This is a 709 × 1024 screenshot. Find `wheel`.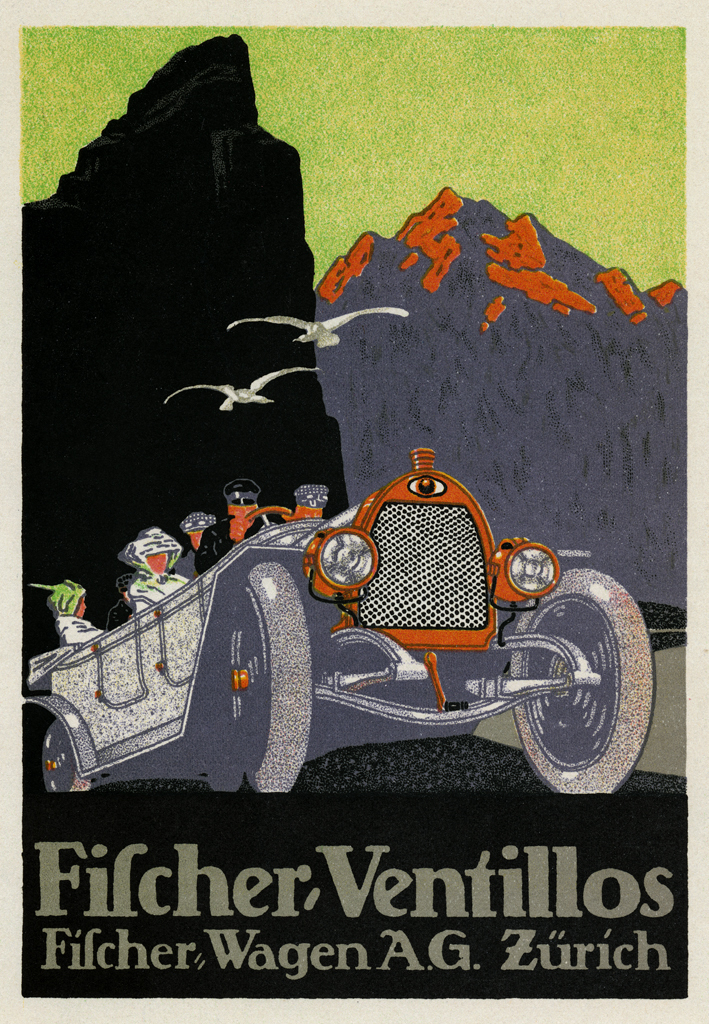
Bounding box: crop(508, 590, 637, 783).
